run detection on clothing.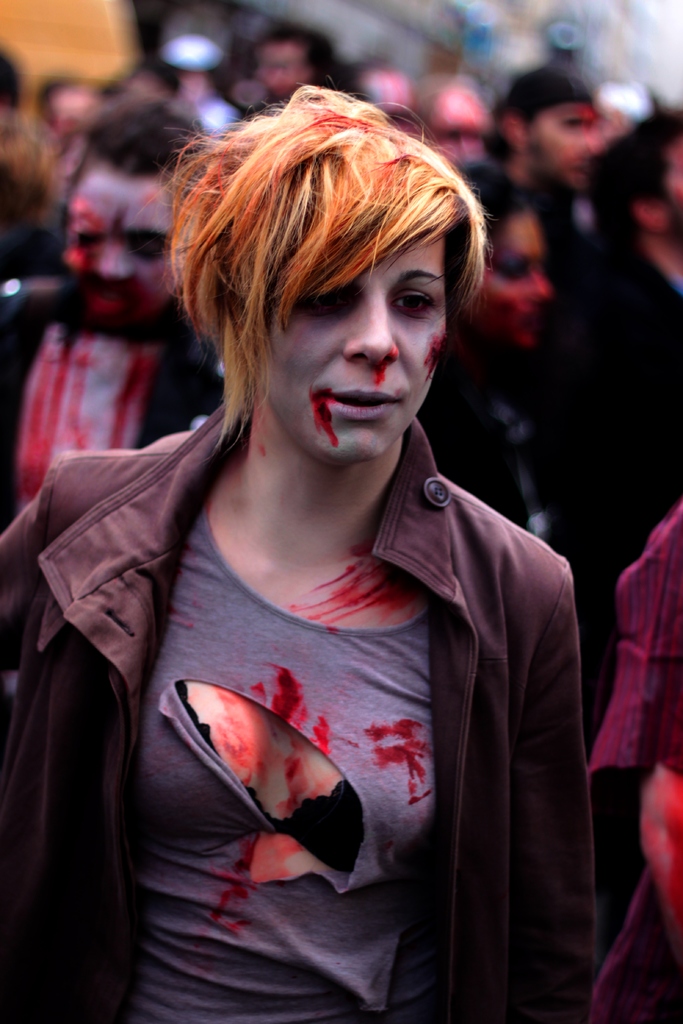
Result: [0, 391, 599, 1023].
